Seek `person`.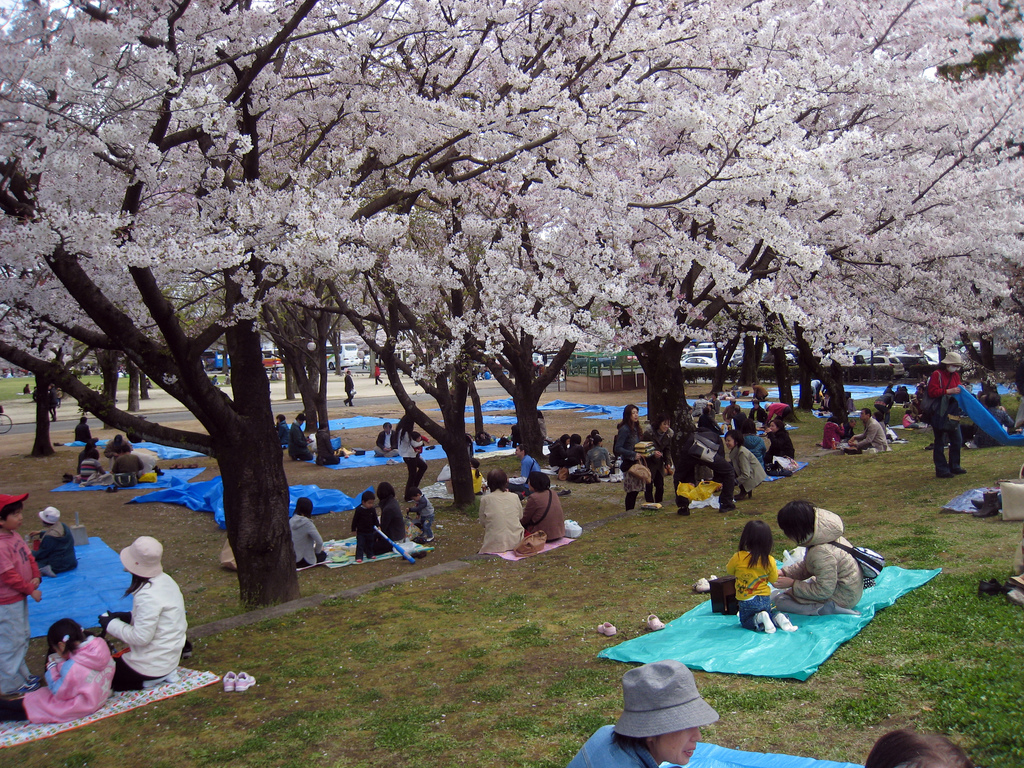
92, 528, 191, 684.
